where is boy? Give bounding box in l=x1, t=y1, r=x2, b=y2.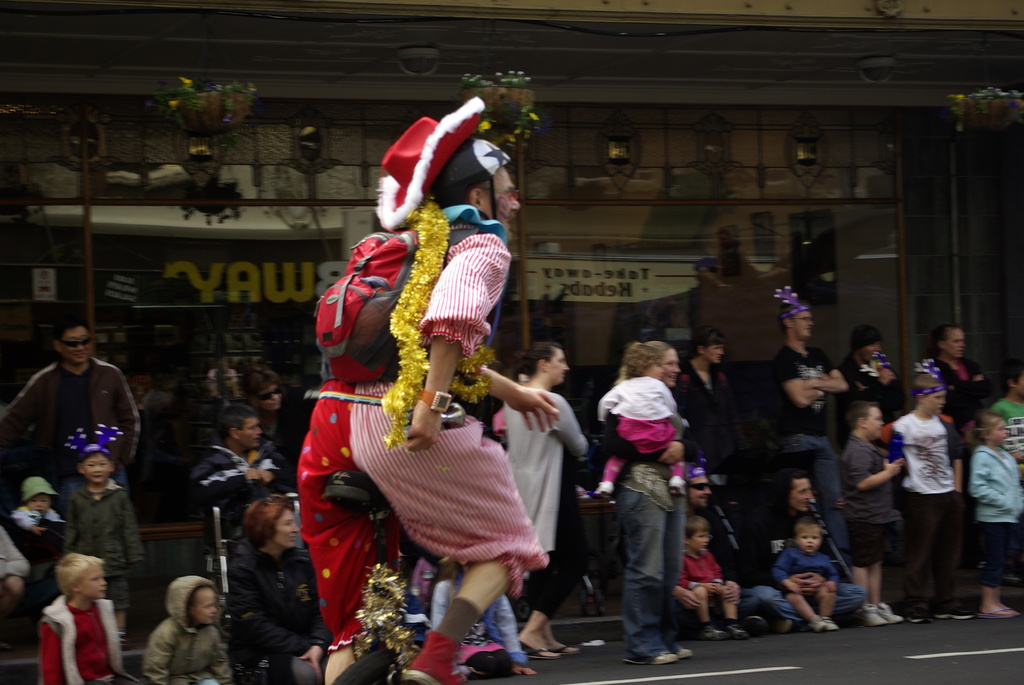
l=986, t=364, r=1023, b=486.
